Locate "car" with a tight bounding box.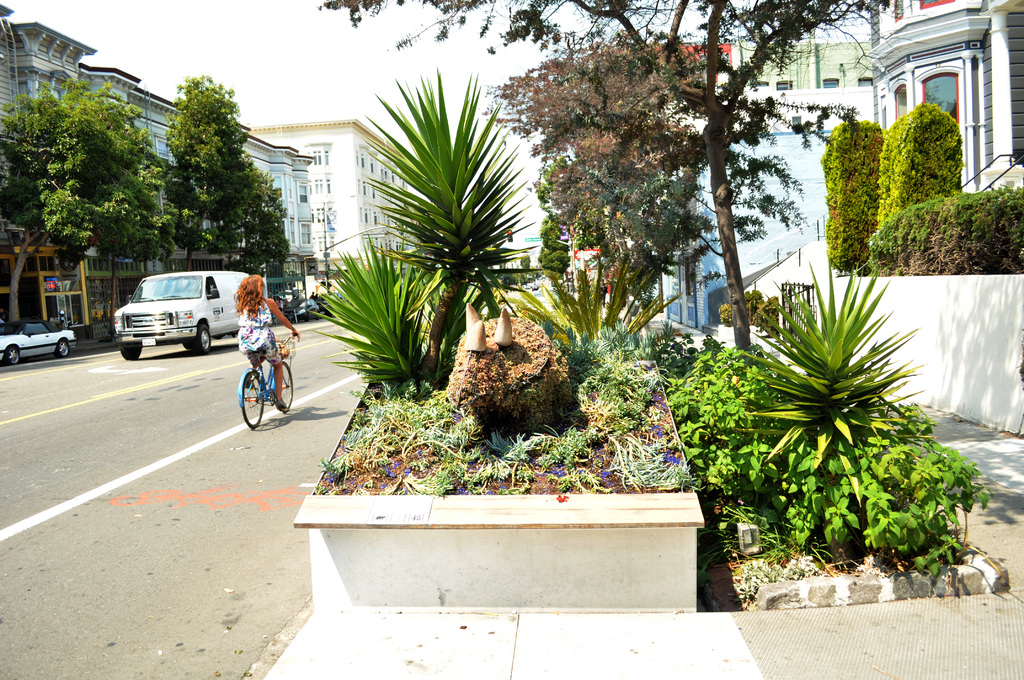
bbox=(0, 324, 79, 363).
